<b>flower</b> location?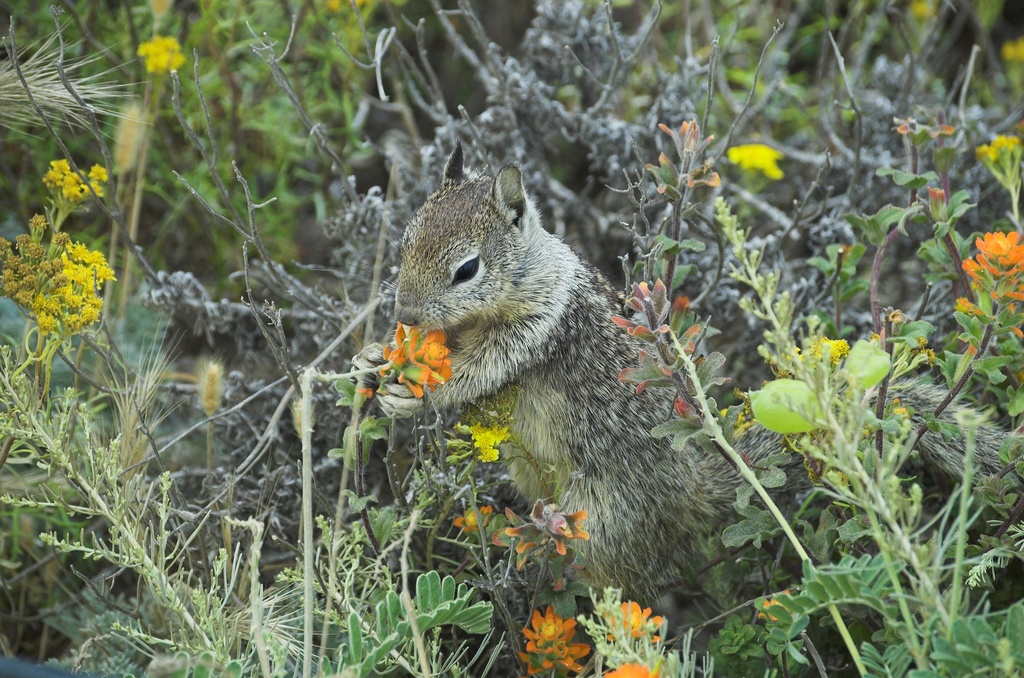
bbox=[491, 502, 548, 572]
